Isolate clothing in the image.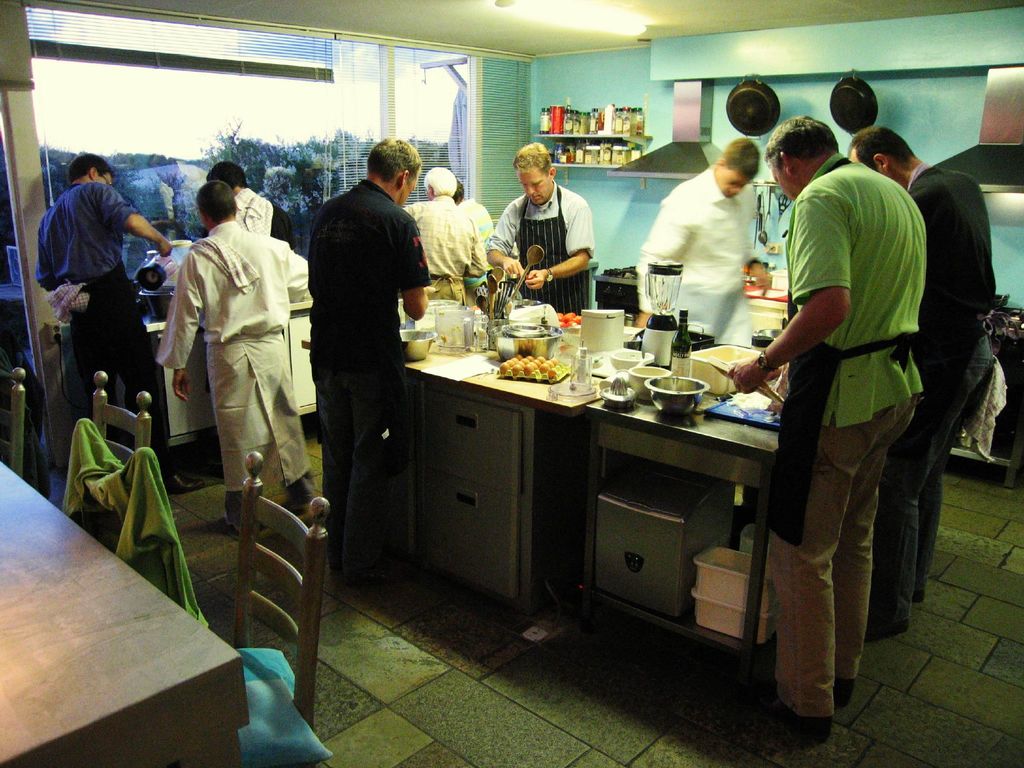
Isolated region: 159/180/305/506.
